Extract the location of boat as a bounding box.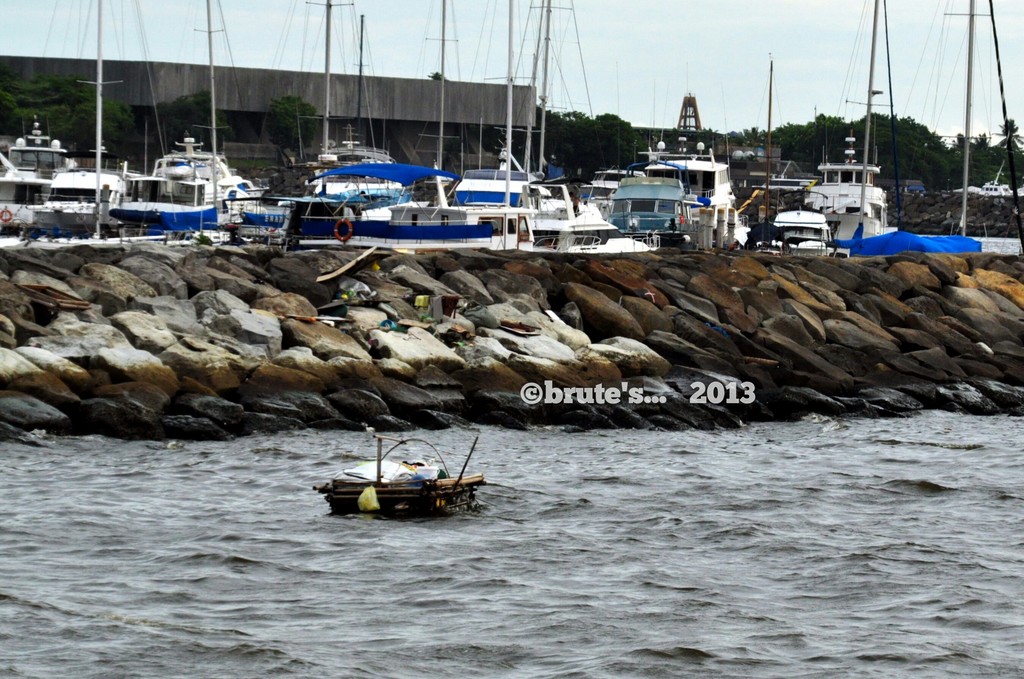
bbox=[282, 0, 414, 209].
